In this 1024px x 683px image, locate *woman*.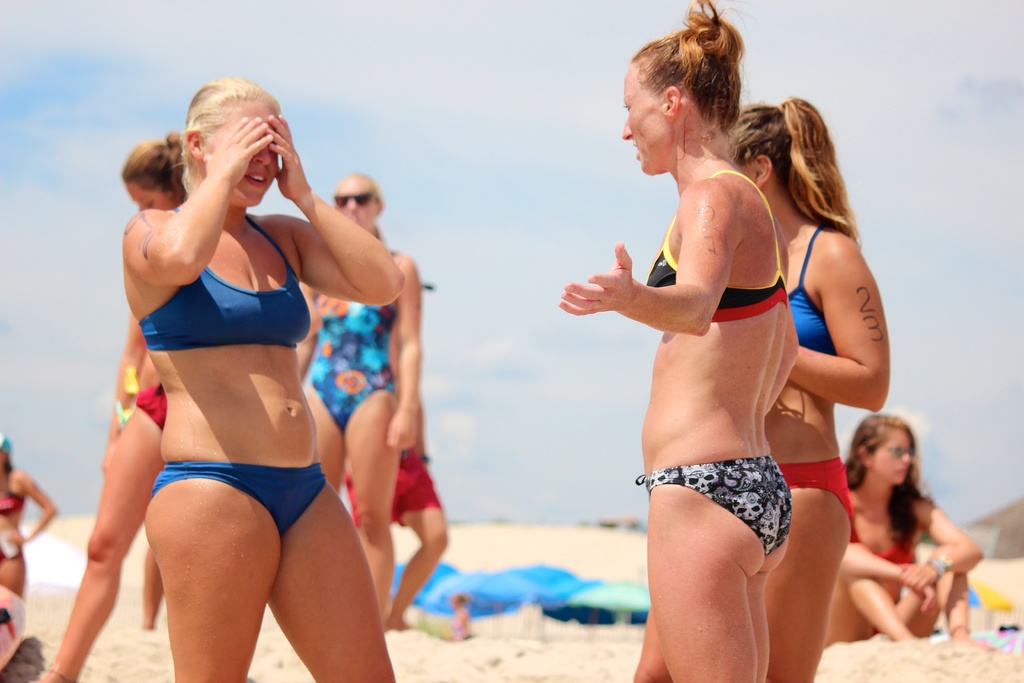
Bounding box: box(120, 76, 399, 682).
